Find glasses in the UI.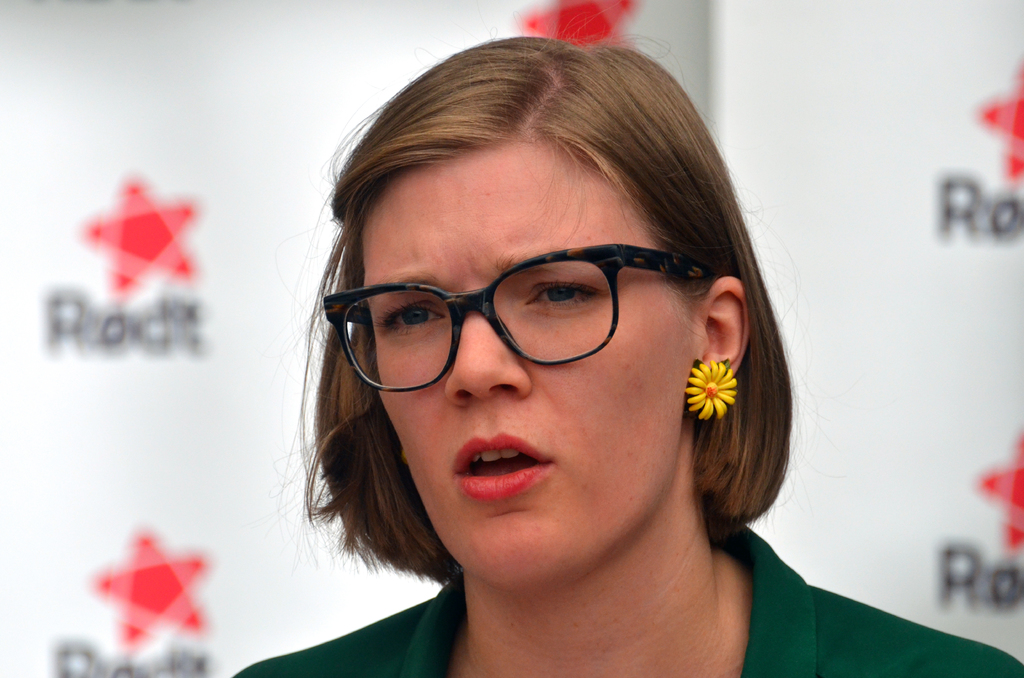
UI element at x1=314 y1=241 x2=703 y2=390.
